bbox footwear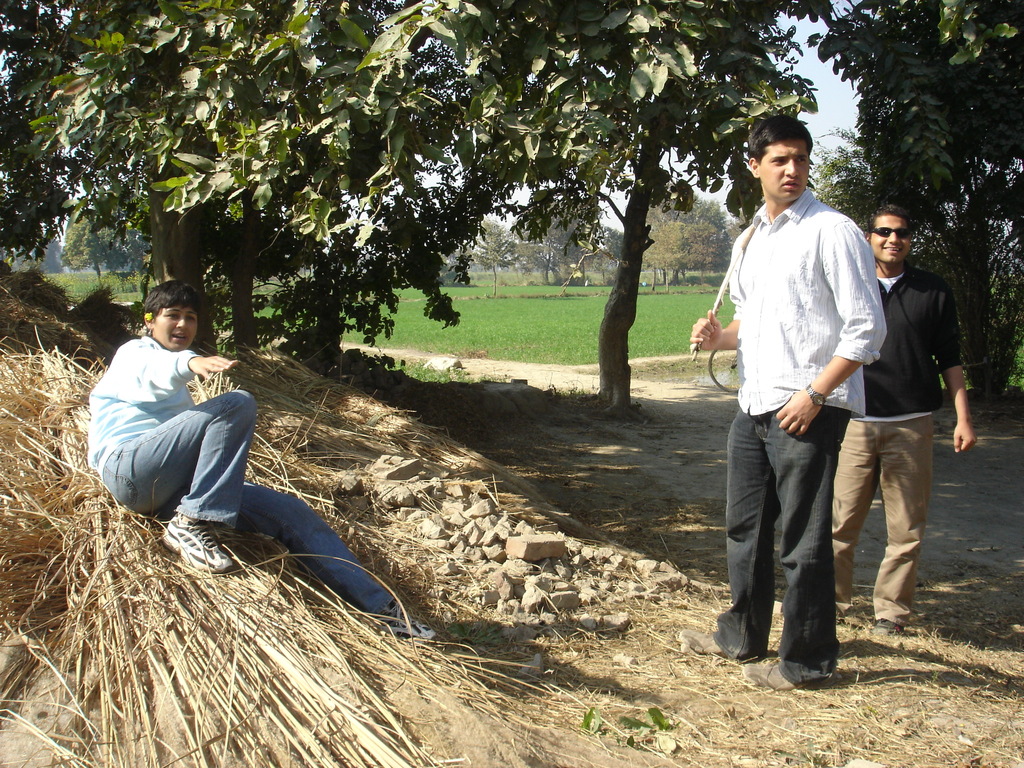
366/605/434/646
